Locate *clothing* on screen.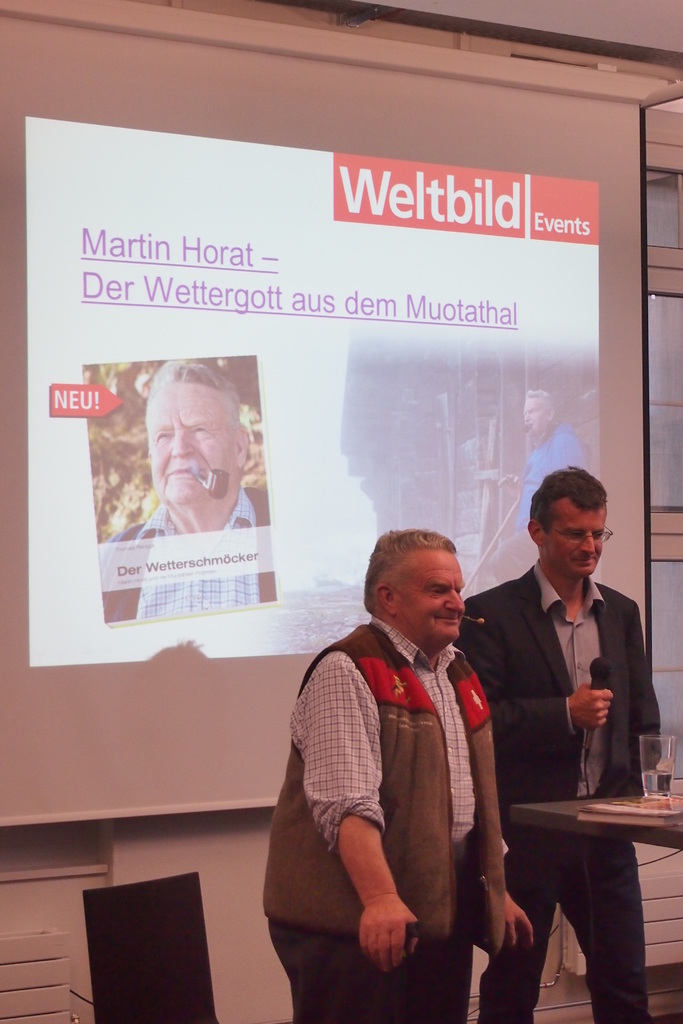
On screen at bbox=[259, 616, 506, 1023].
